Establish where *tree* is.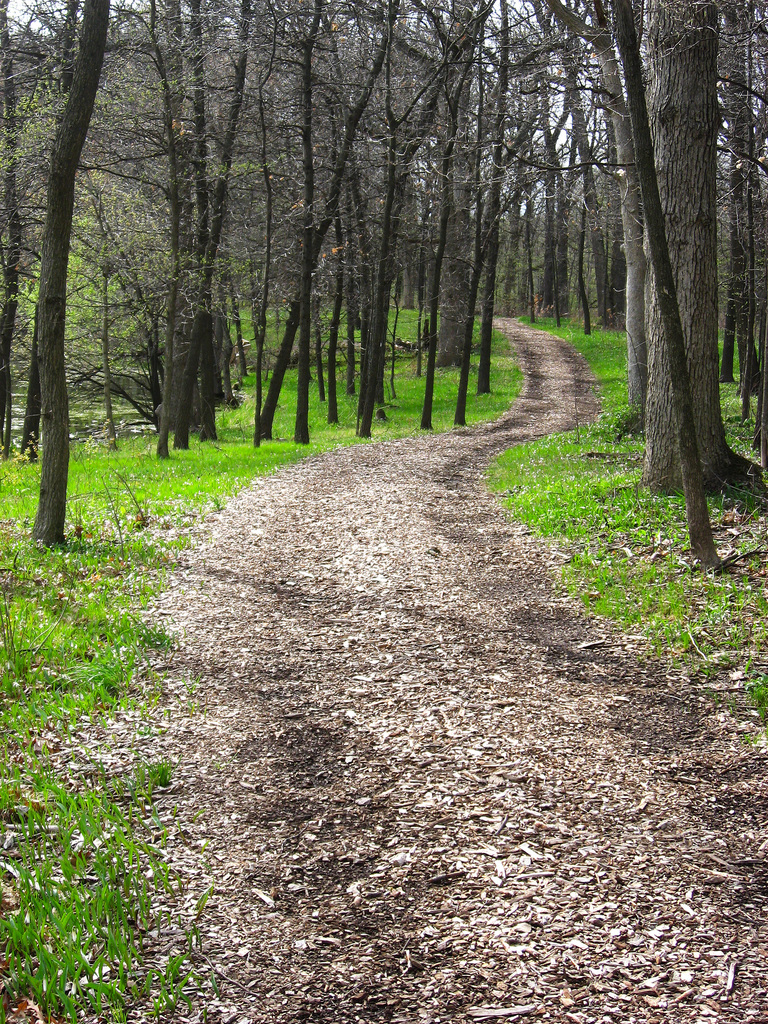
Established at Rect(520, 0, 604, 321).
